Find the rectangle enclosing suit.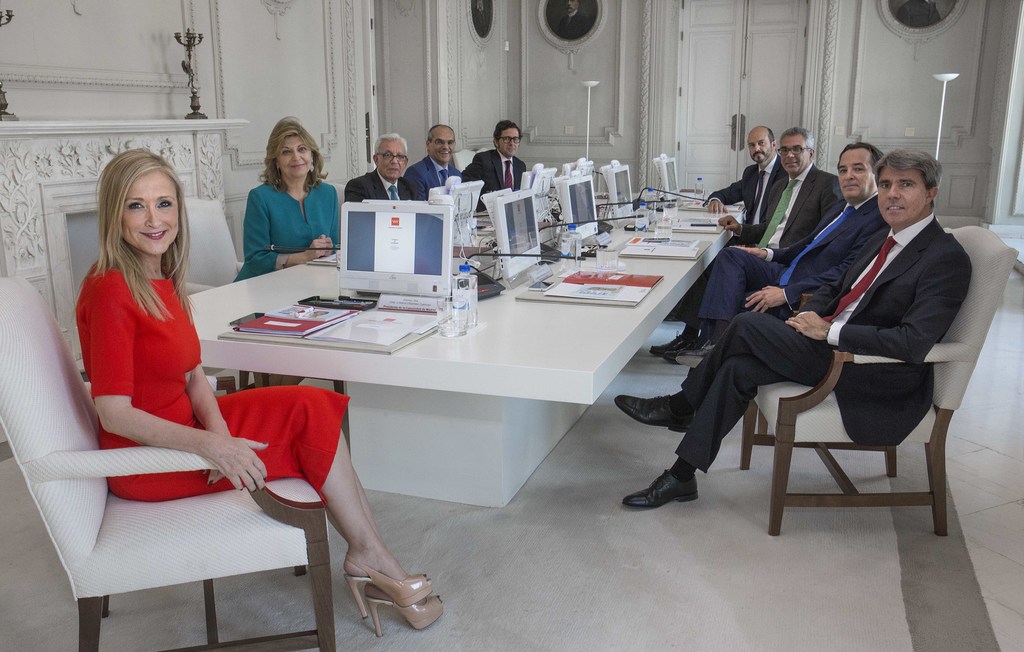
(680,165,849,329).
